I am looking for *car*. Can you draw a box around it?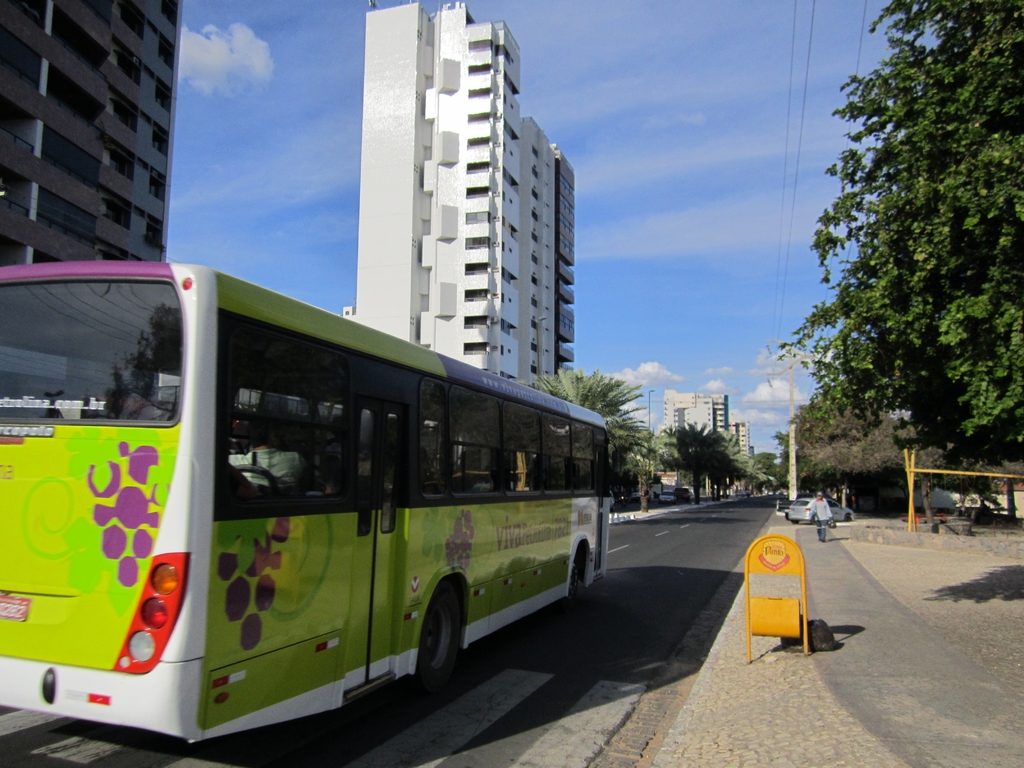
Sure, the bounding box is {"x1": 659, "y1": 488, "x2": 678, "y2": 503}.
